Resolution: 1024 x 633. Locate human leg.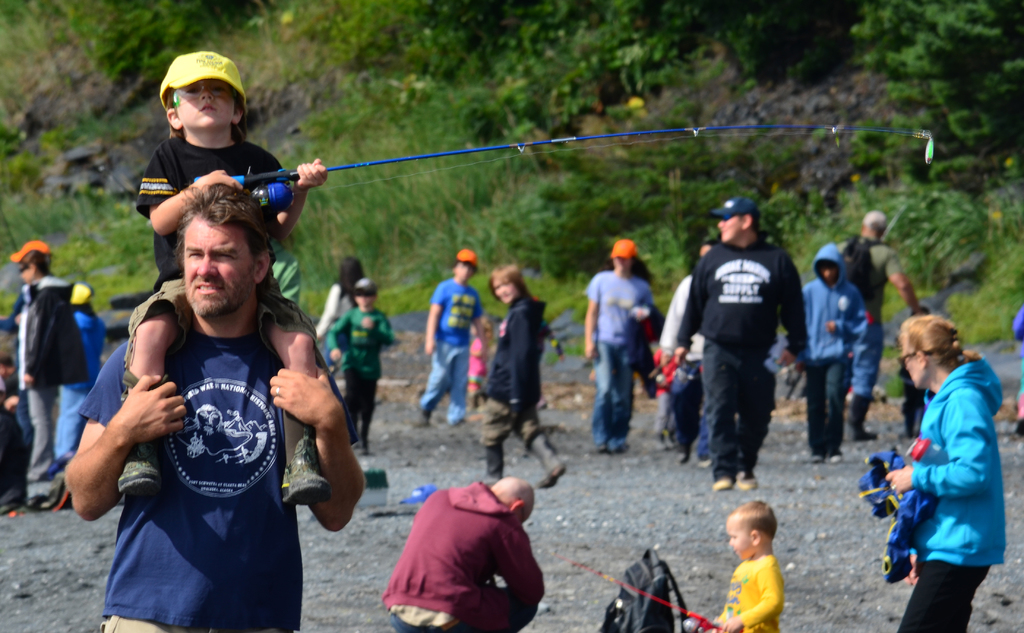
crop(596, 331, 617, 454).
